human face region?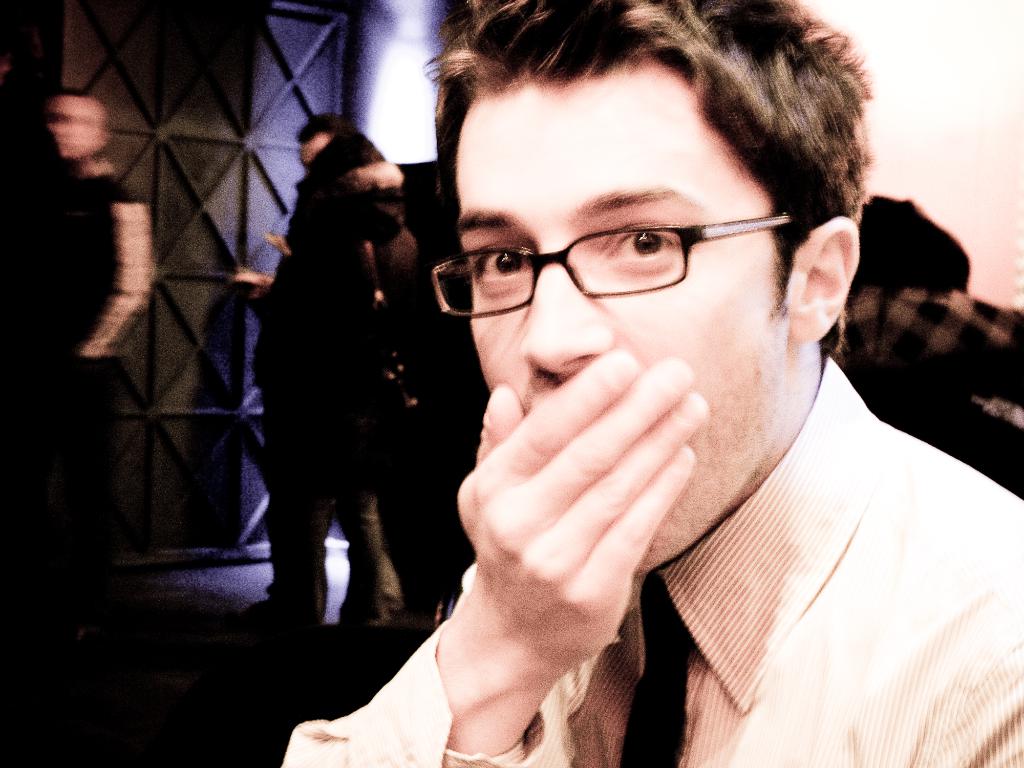
region(297, 135, 326, 169)
